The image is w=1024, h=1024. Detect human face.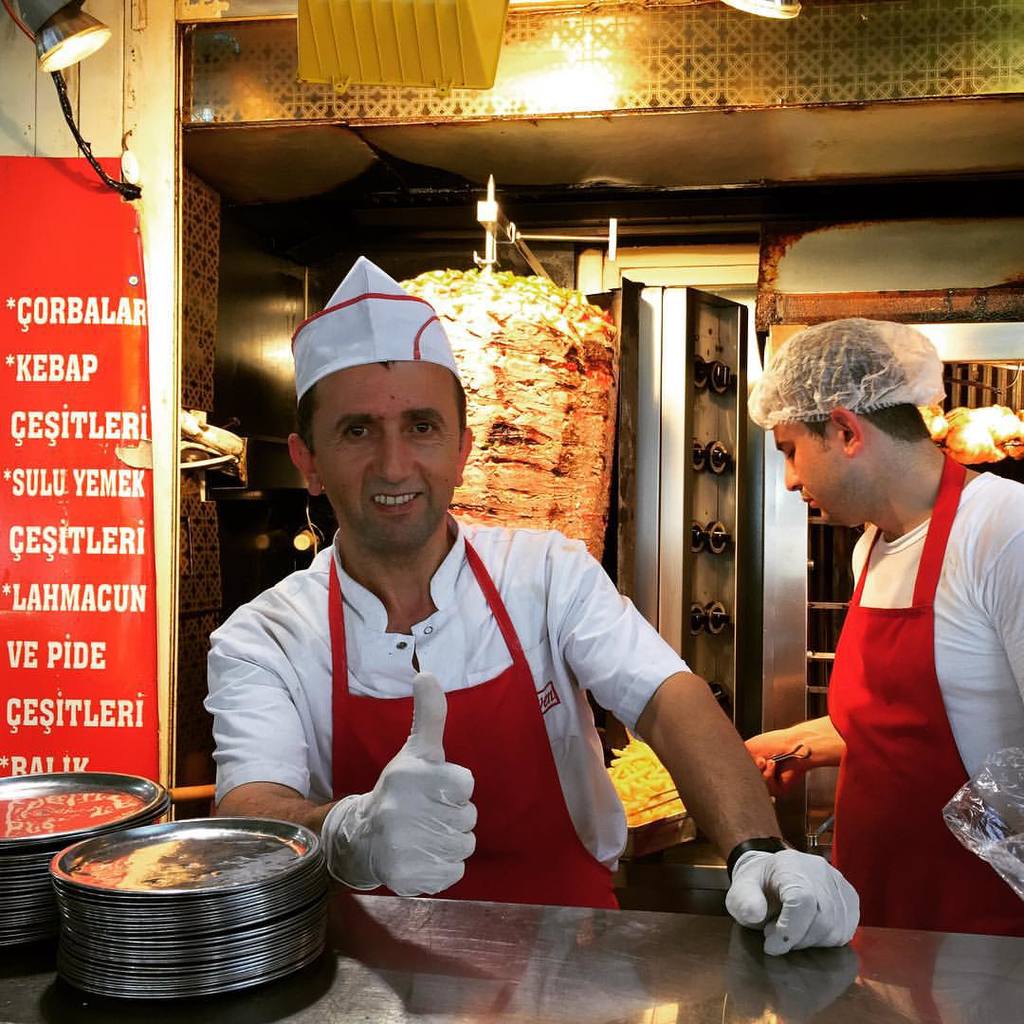
Detection: {"x1": 312, "y1": 363, "x2": 461, "y2": 547}.
